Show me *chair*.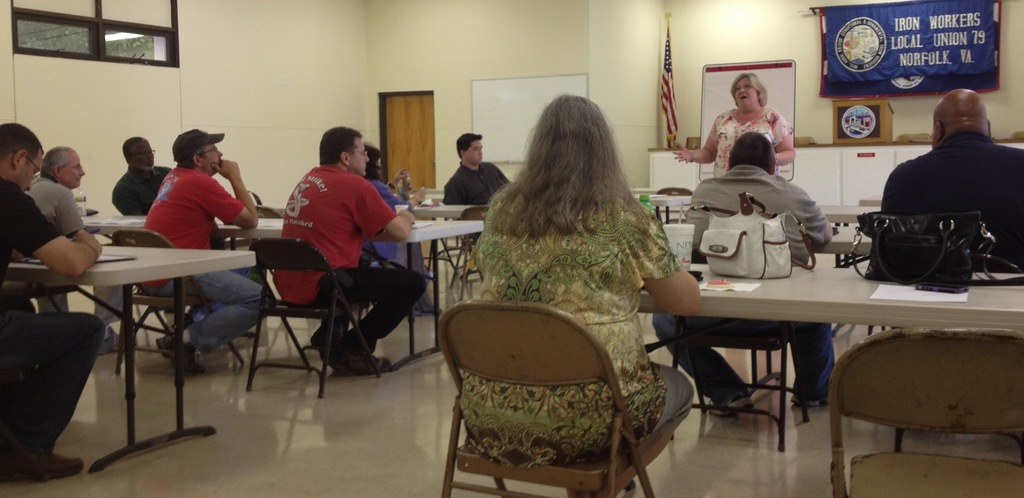
*chair* is here: detection(829, 327, 1023, 497).
